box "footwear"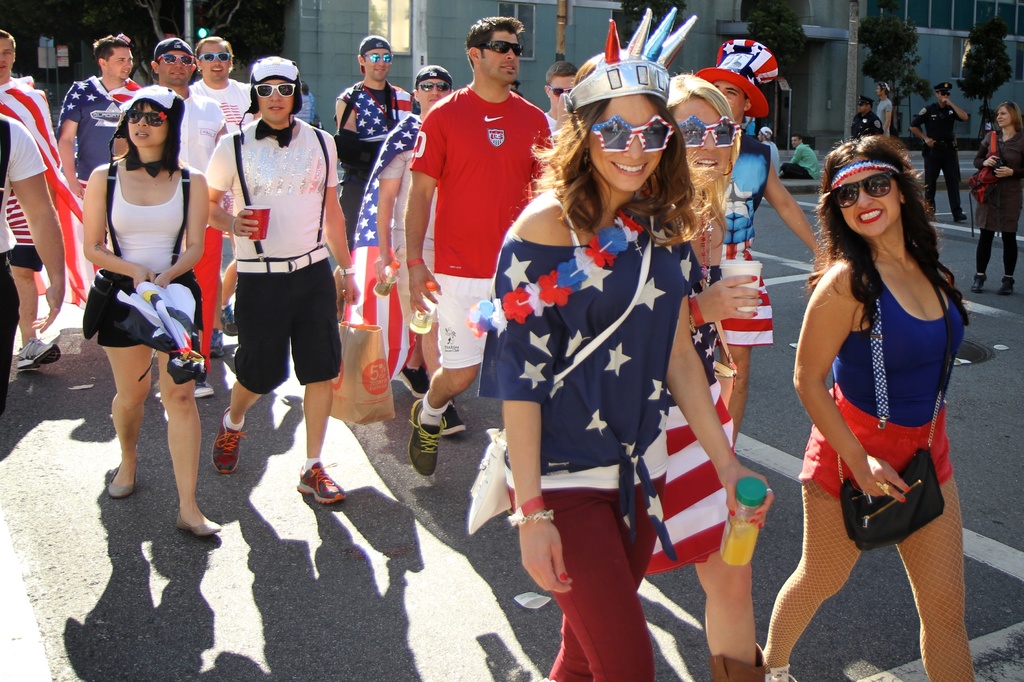
220 300 241 333
